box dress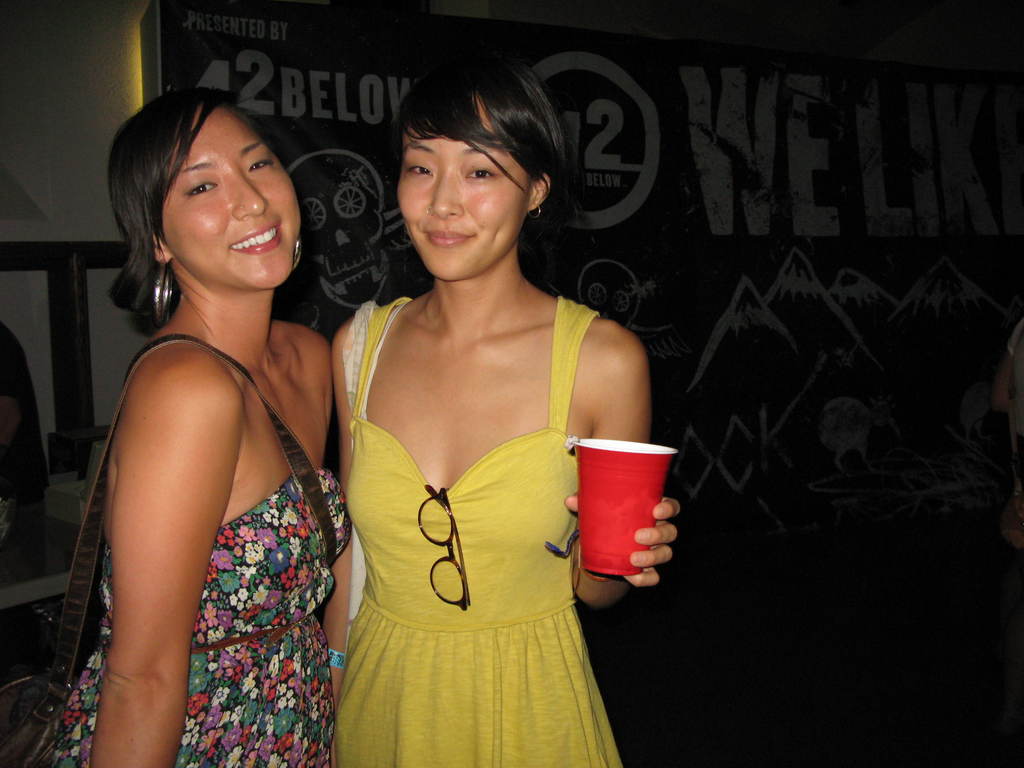
box=[51, 467, 353, 767]
